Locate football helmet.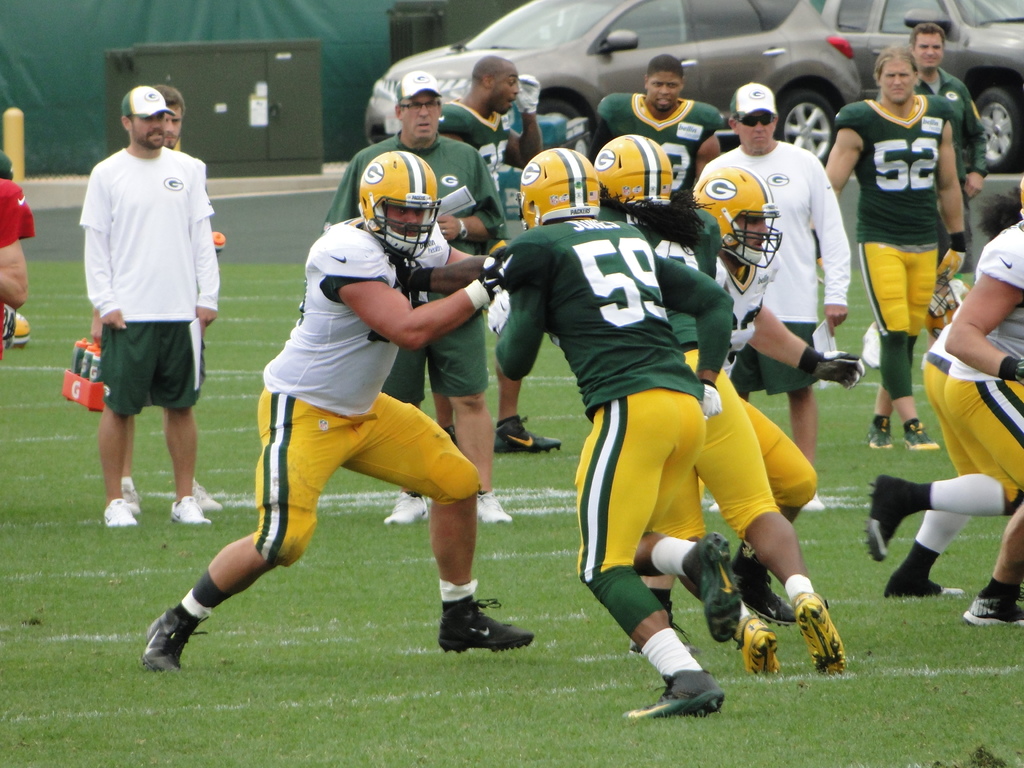
Bounding box: box=[684, 164, 789, 269].
